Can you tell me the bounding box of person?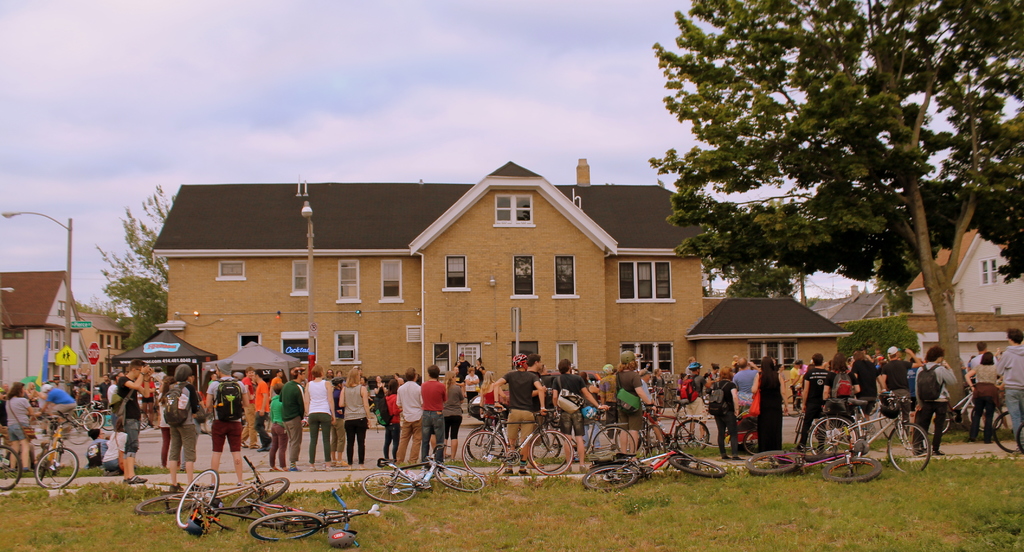
(x1=196, y1=356, x2=252, y2=491).
